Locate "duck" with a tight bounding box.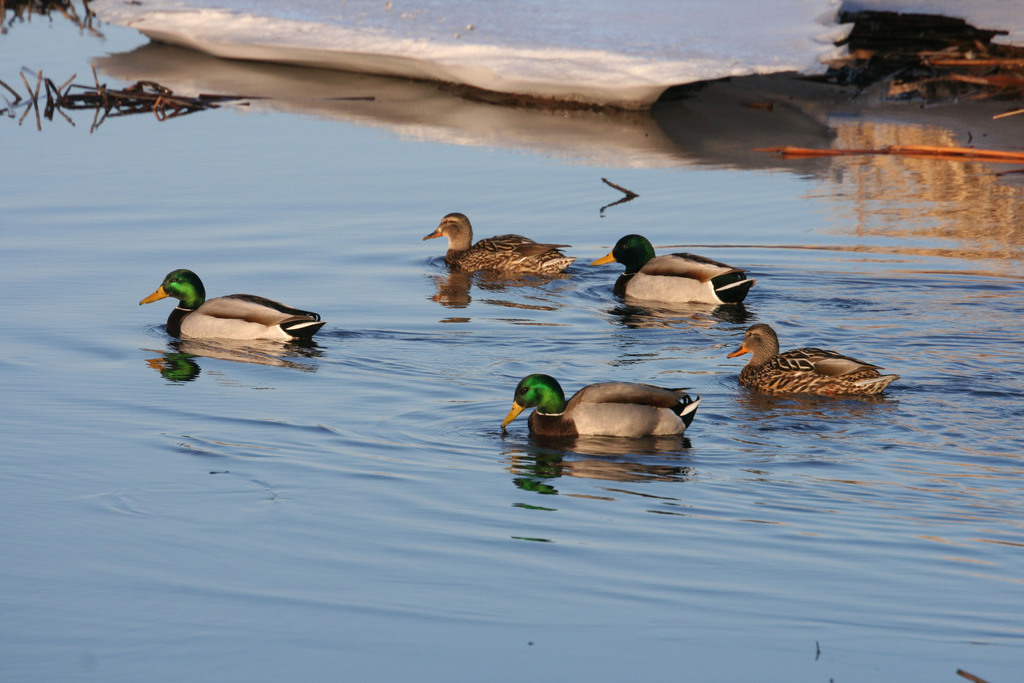
(506, 377, 696, 443).
